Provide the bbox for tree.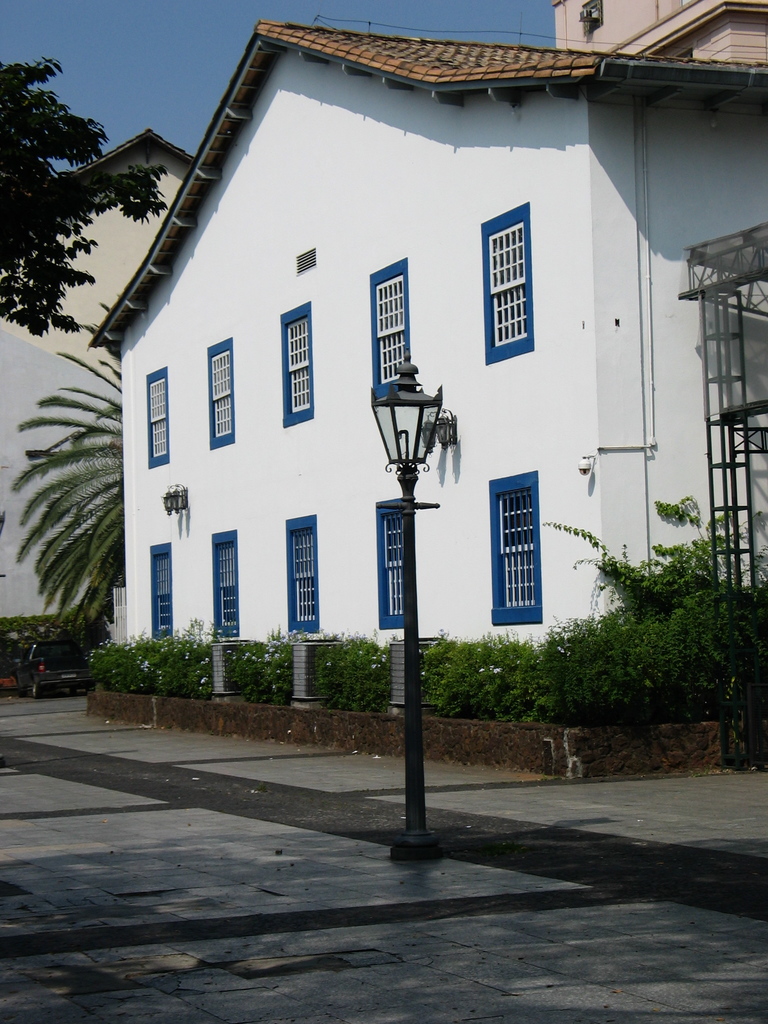
region(12, 300, 127, 634).
